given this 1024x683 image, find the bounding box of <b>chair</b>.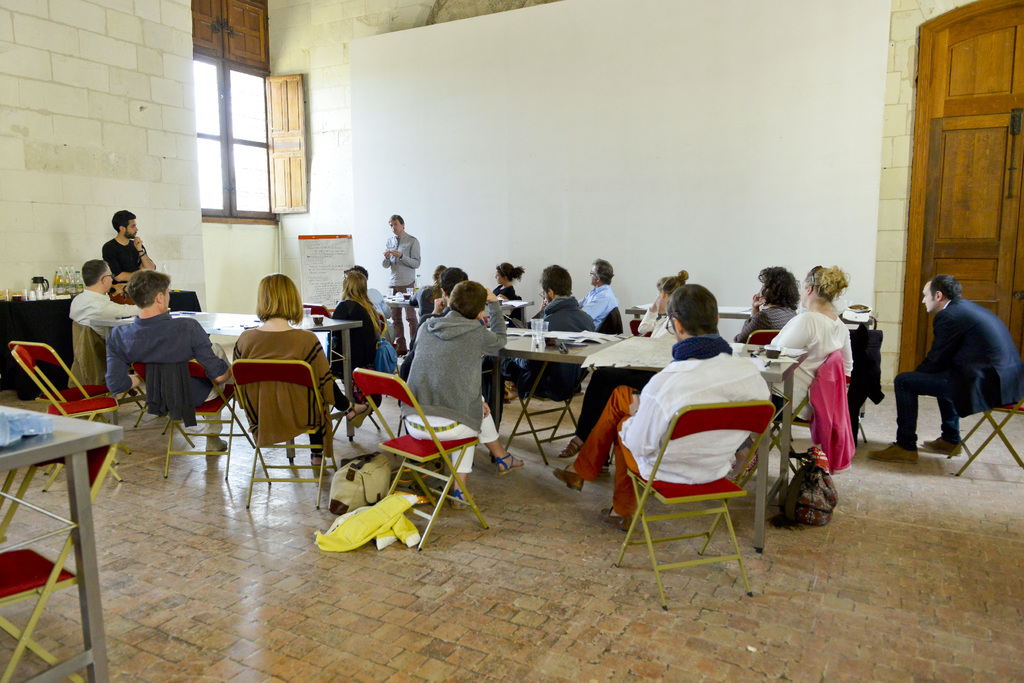
bbox(743, 326, 785, 347).
